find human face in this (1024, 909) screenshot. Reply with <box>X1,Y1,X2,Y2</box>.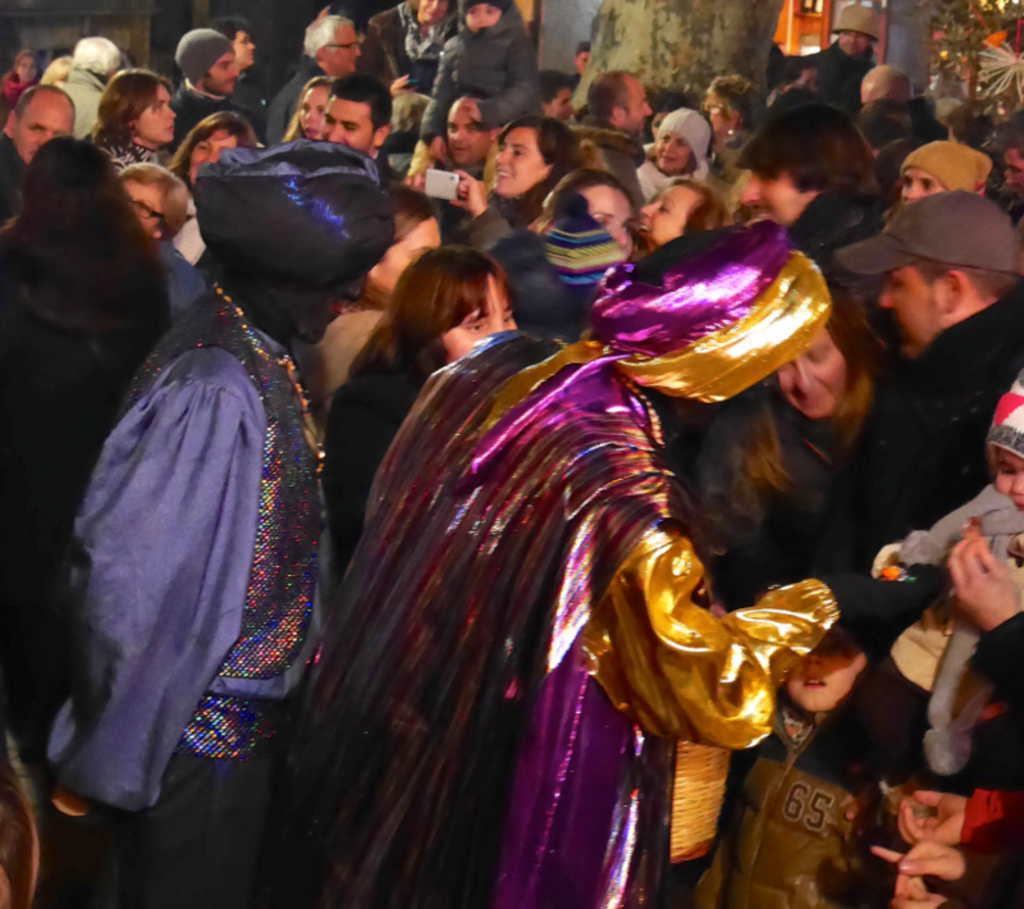
<box>17,54,41,84</box>.
